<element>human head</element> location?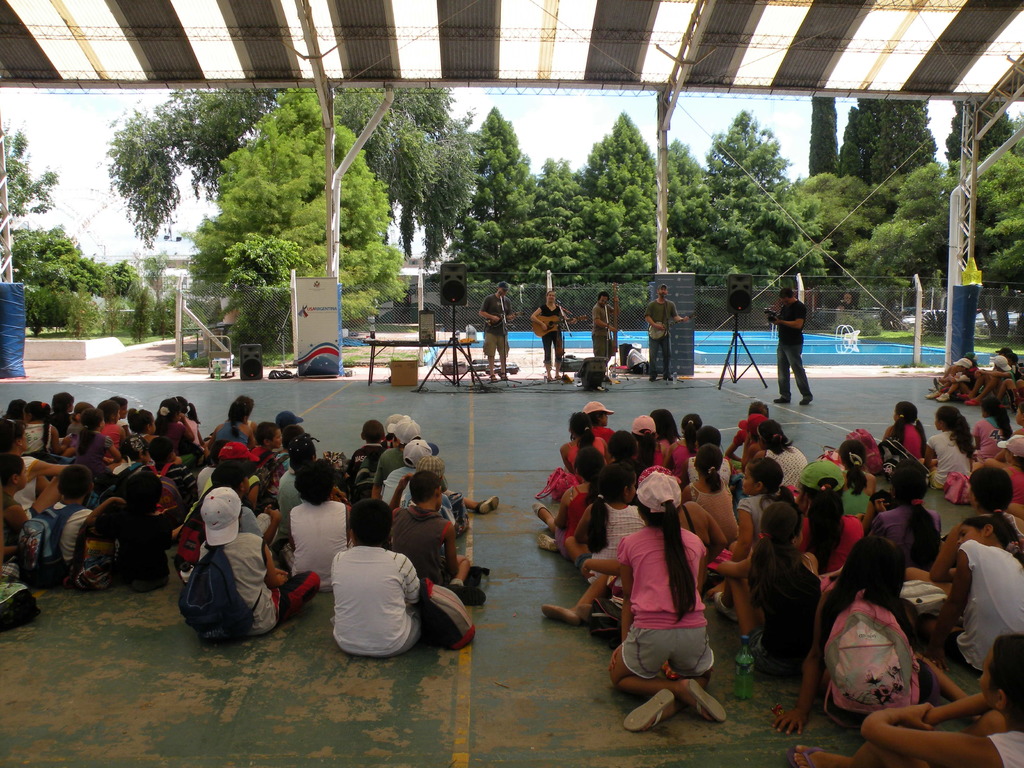
{"left": 743, "top": 458, "right": 781, "bottom": 495}
